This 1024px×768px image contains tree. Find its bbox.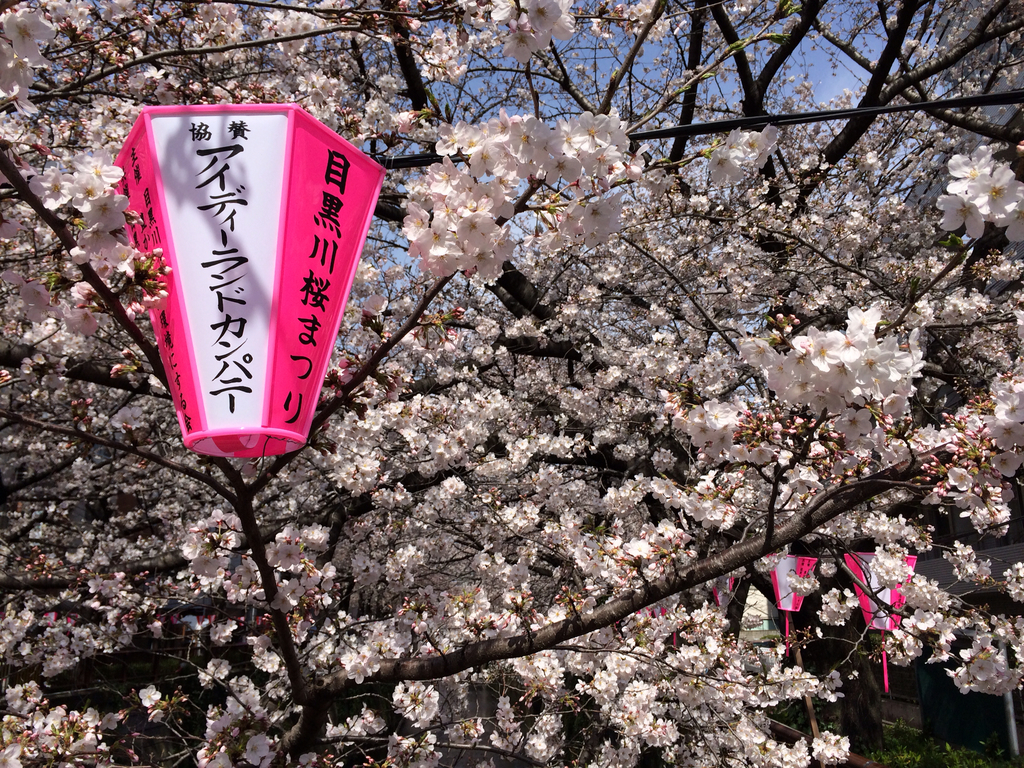
l=0, t=0, r=1023, b=767.
